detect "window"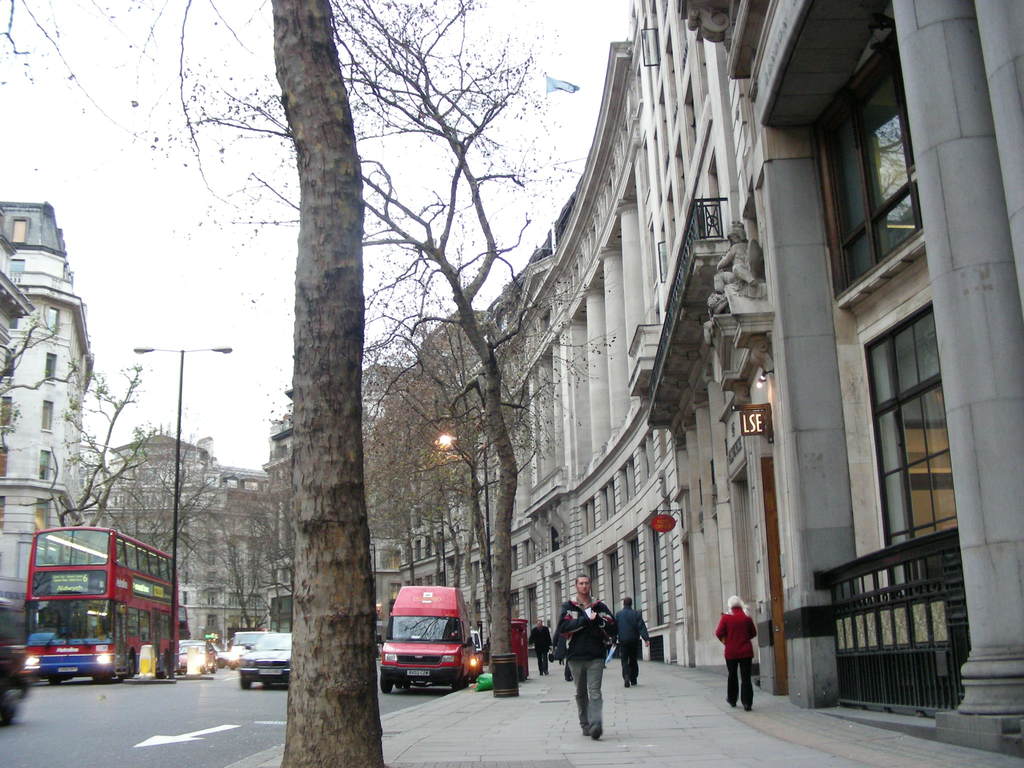
<box>13,223,25,244</box>
